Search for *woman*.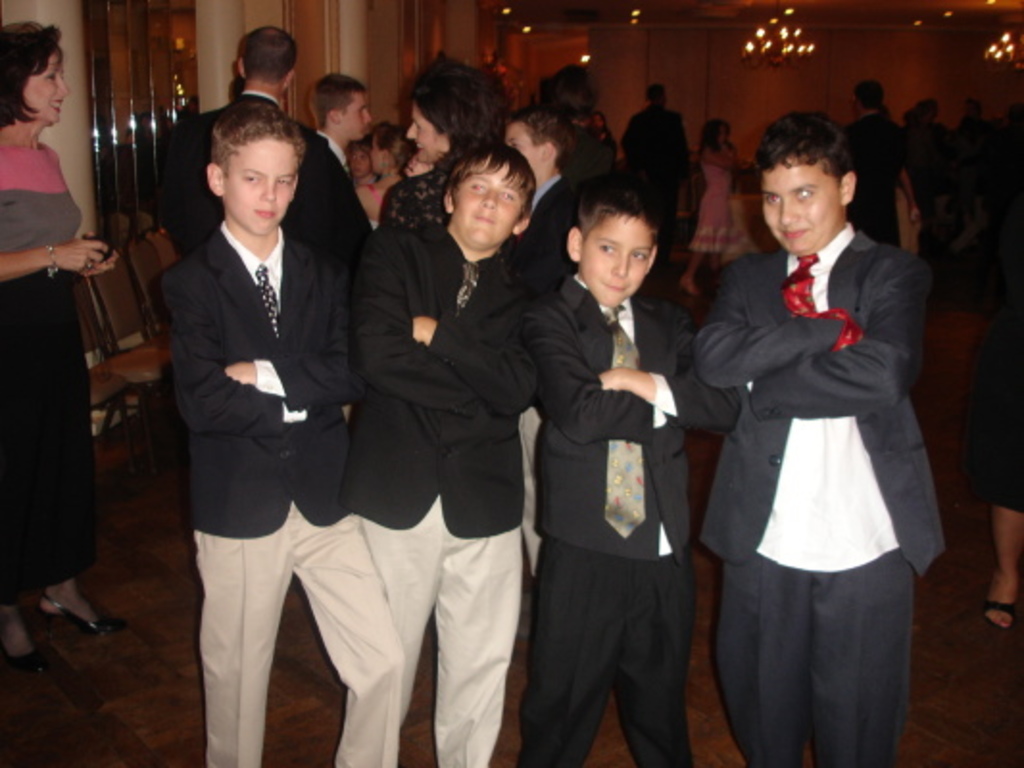
Found at 0,19,119,655.
